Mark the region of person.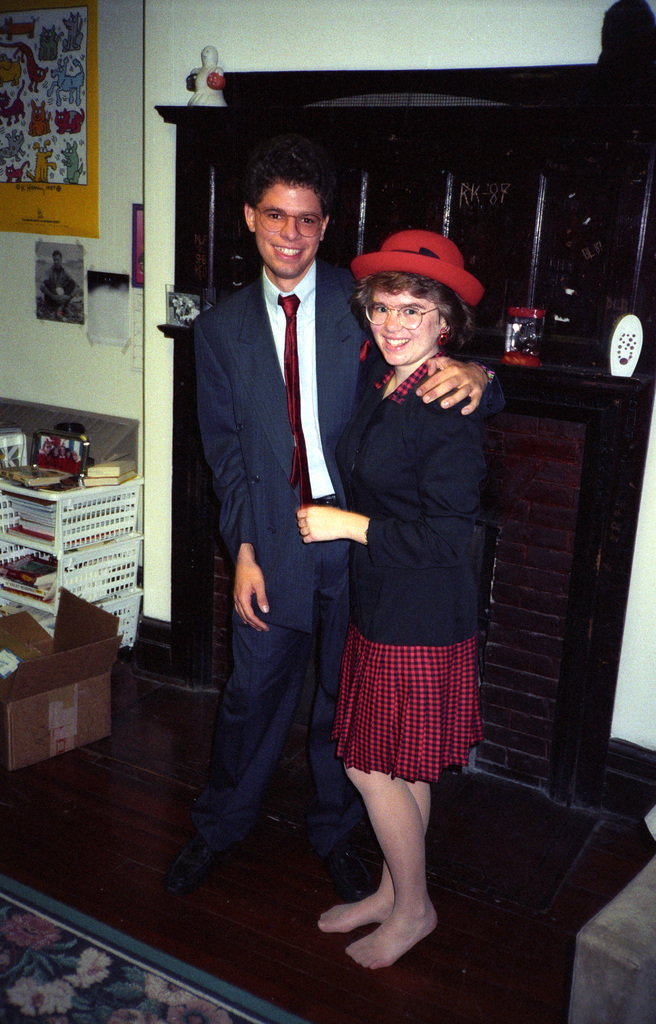
Region: 193 161 507 881.
